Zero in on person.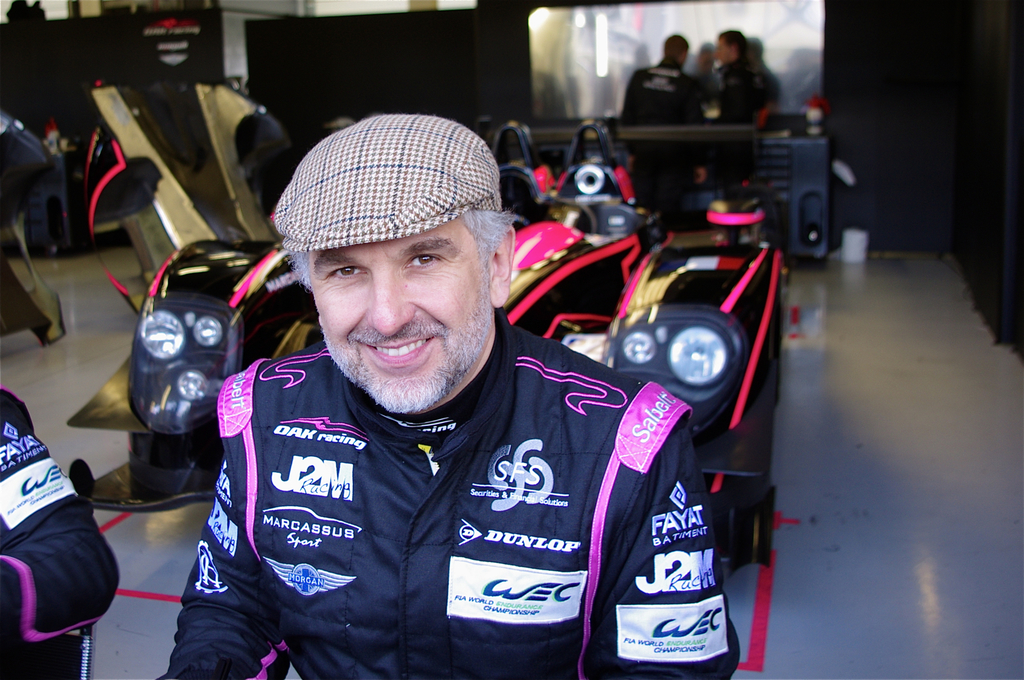
Zeroed in: {"x1": 716, "y1": 30, "x2": 780, "y2": 115}.
